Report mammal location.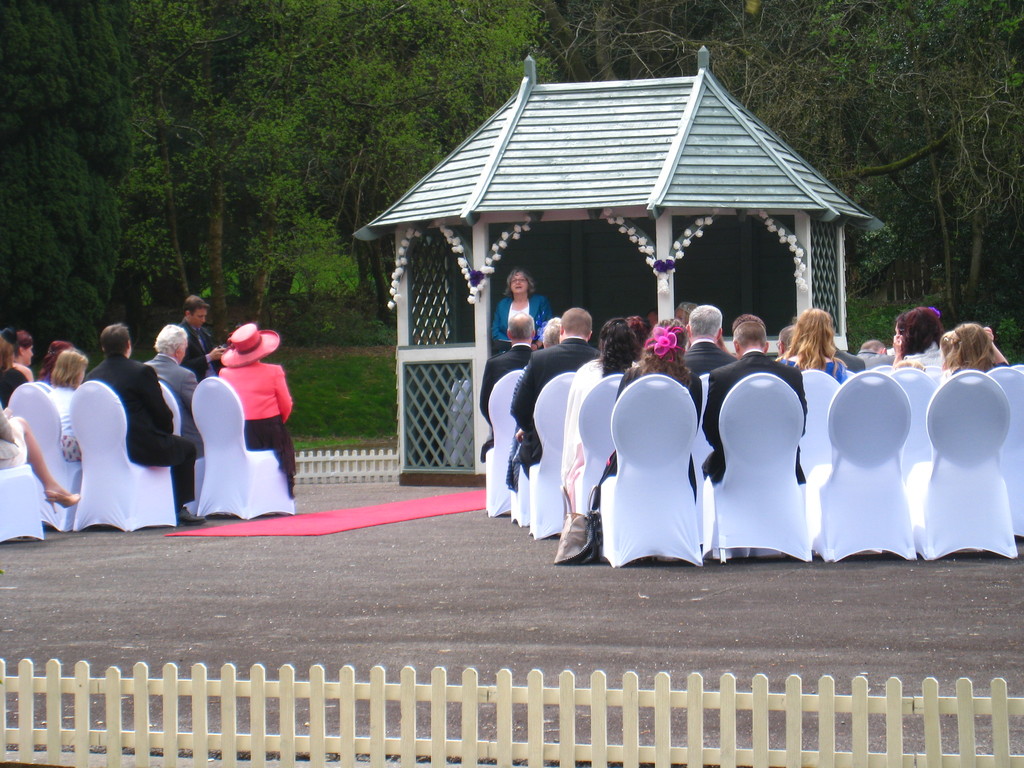
Report: box=[563, 319, 642, 506].
